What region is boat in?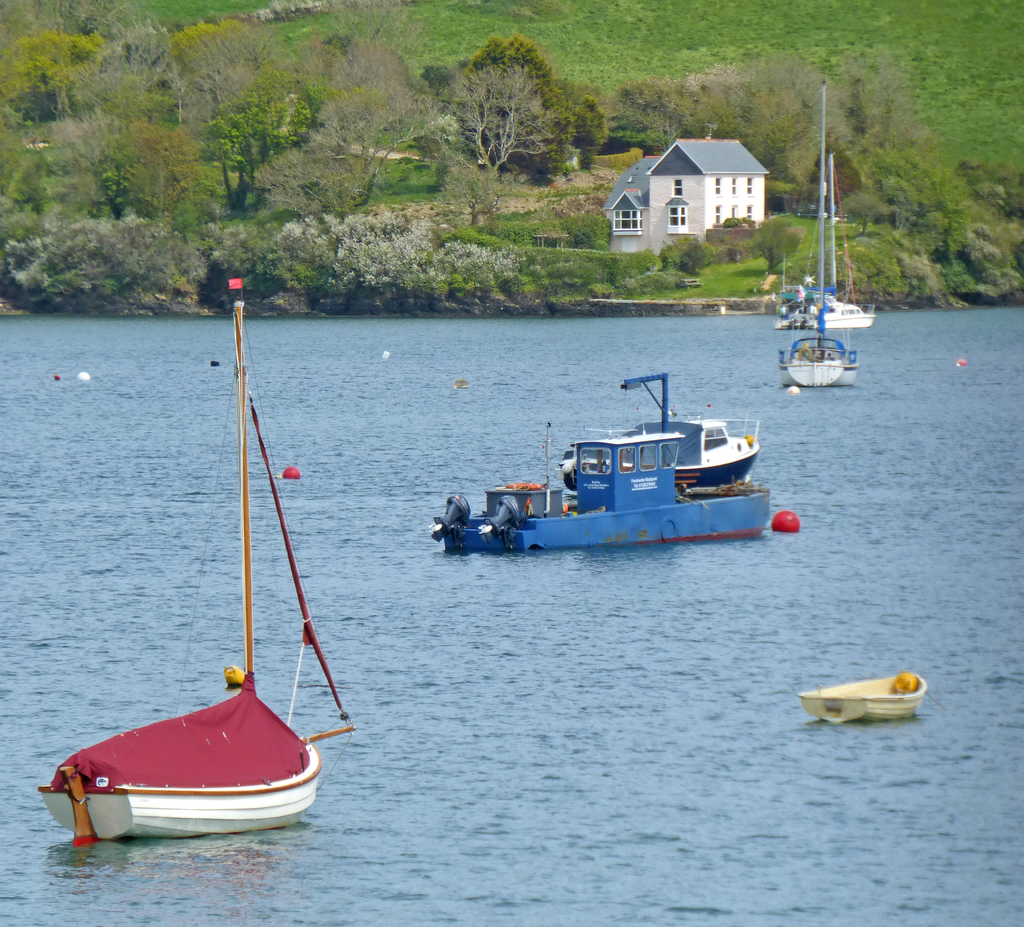
Rect(414, 357, 800, 564).
